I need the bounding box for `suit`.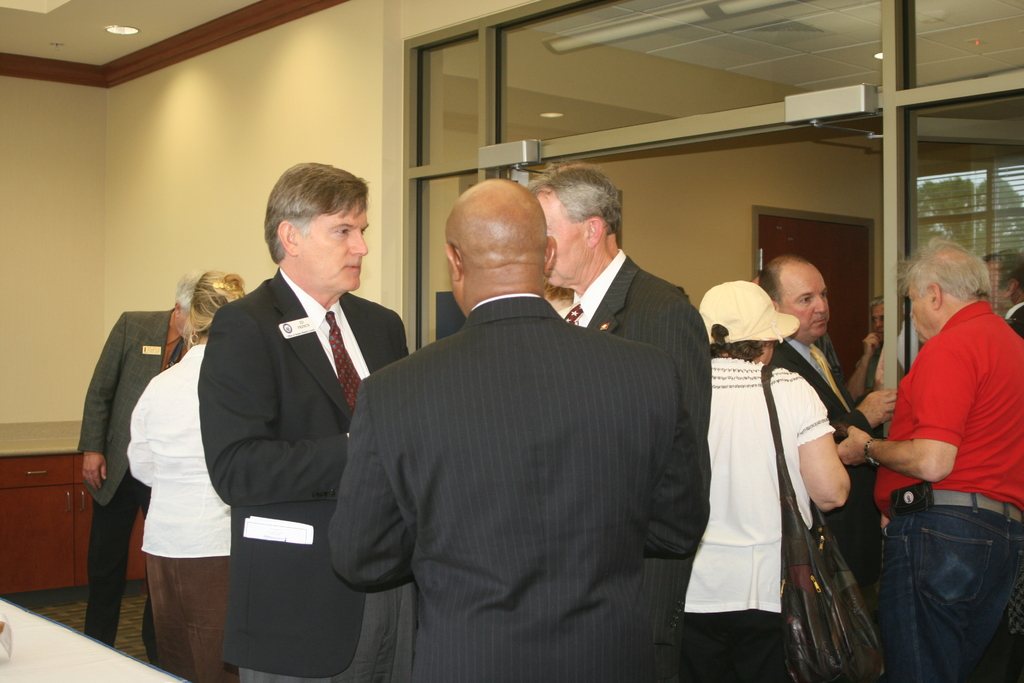
Here it is: (x1=199, y1=267, x2=409, y2=682).
